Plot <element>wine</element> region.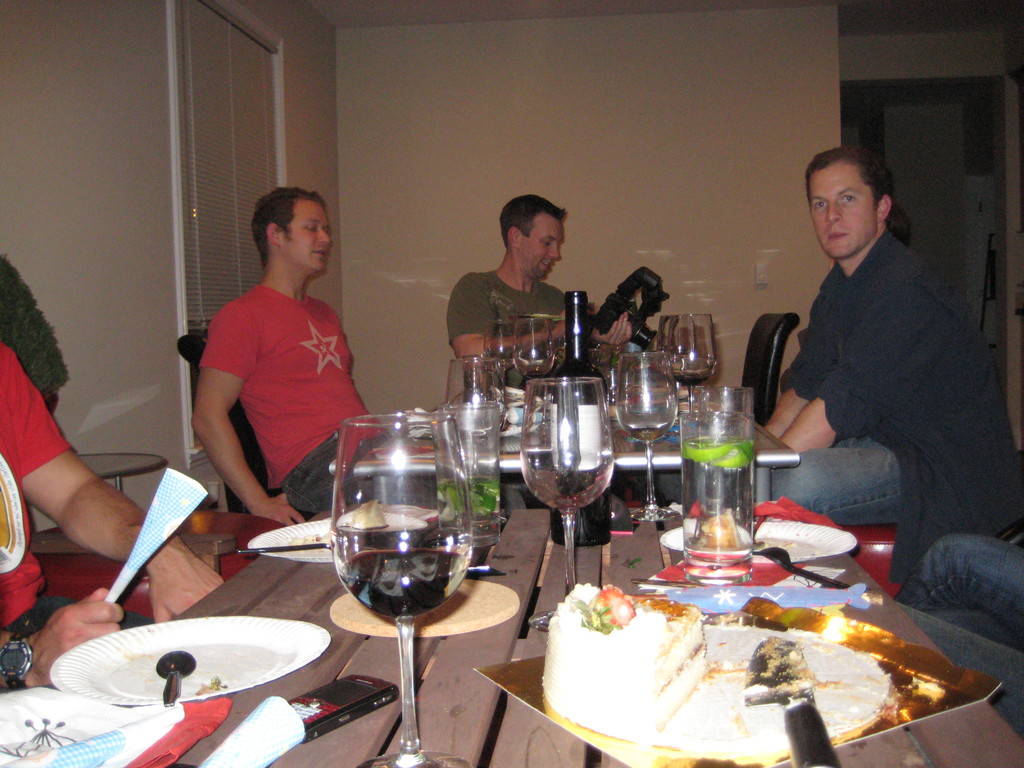
Plotted at box=[636, 427, 664, 442].
